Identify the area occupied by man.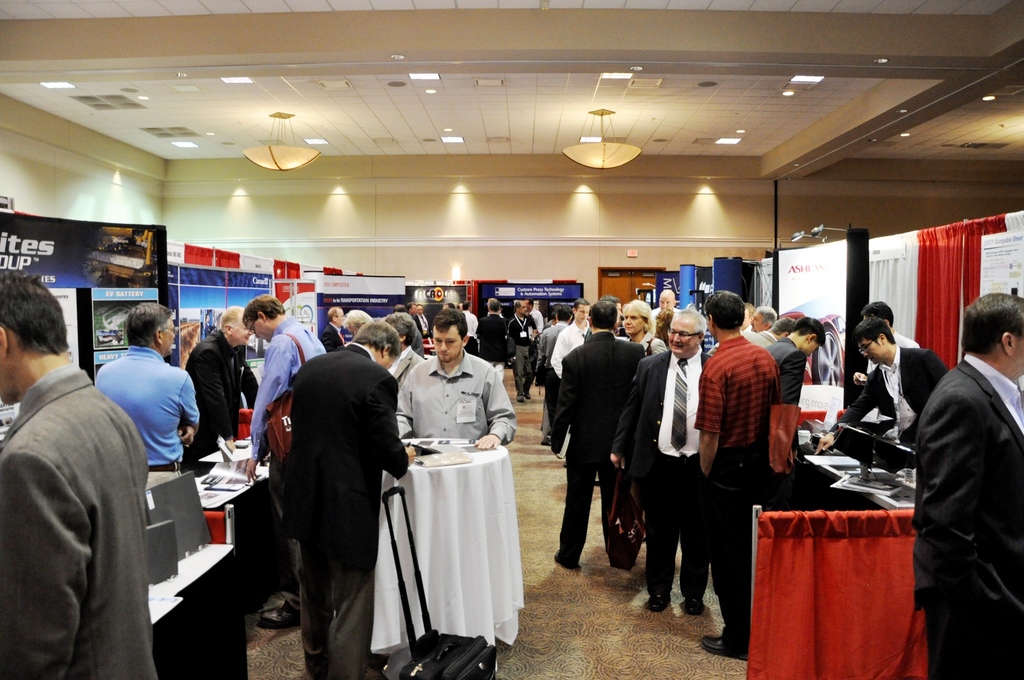
Area: (9,285,175,679).
